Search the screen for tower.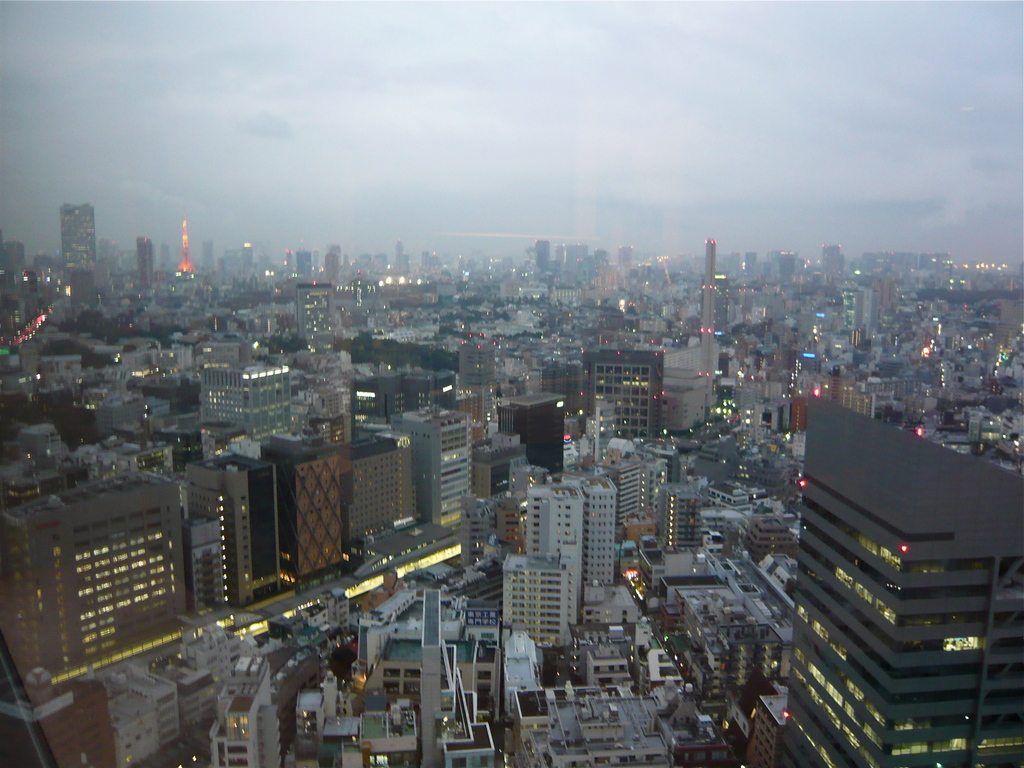
Found at 0, 471, 204, 672.
